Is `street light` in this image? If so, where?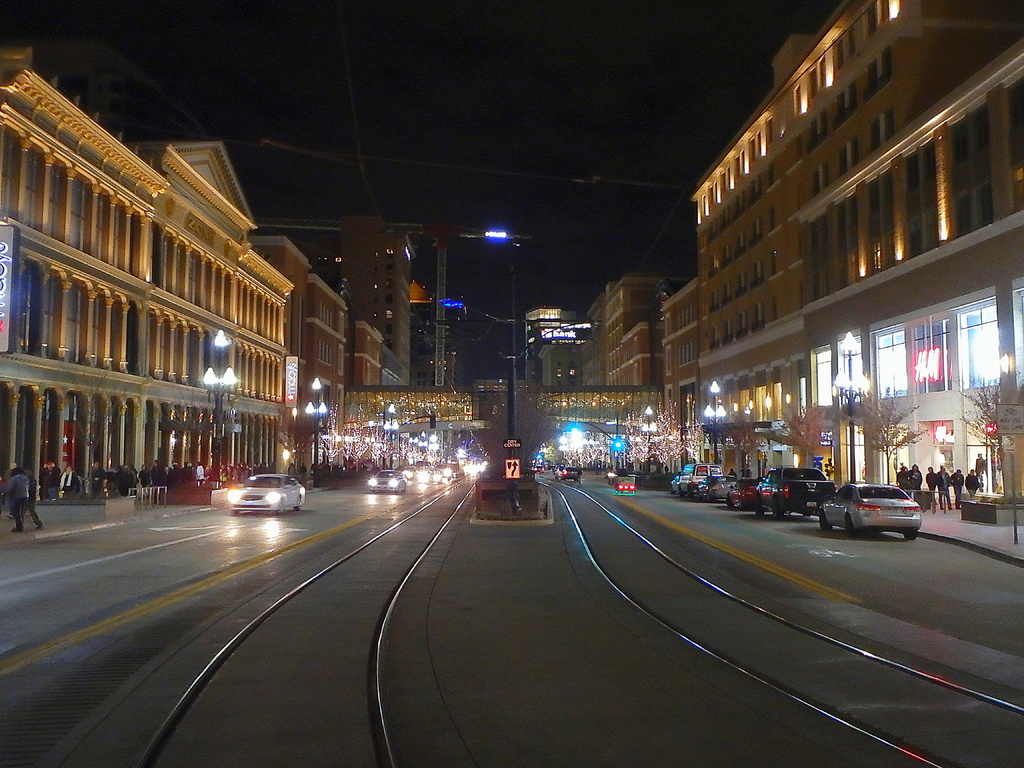
Yes, at box=[304, 376, 328, 486].
